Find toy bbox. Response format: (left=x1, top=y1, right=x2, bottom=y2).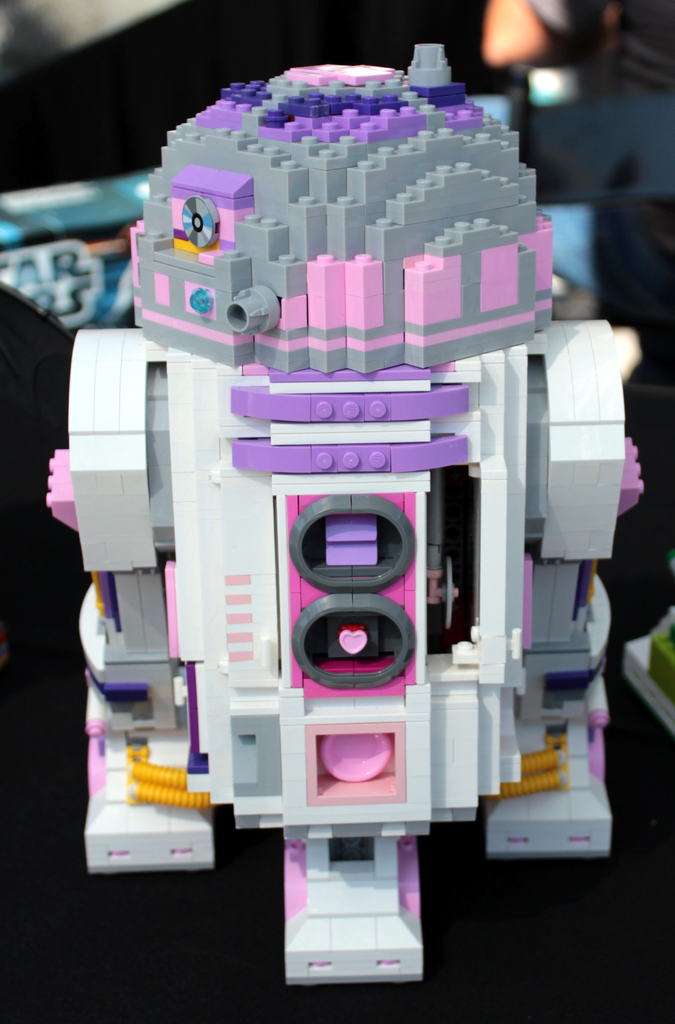
(left=24, top=99, right=632, bottom=916).
